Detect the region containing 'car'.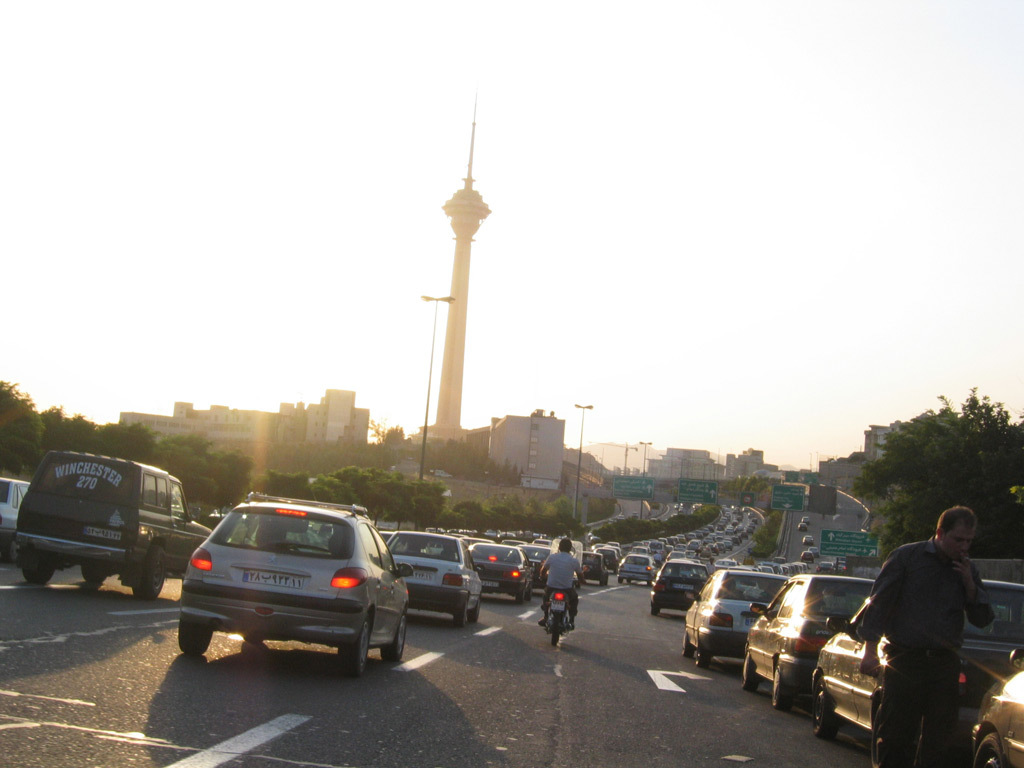
crop(23, 450, 223, 604).
